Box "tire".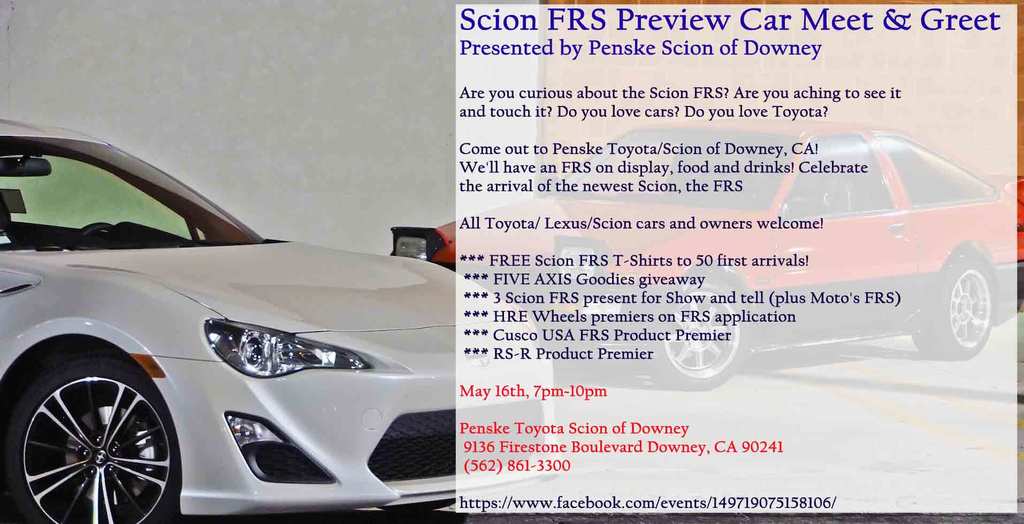
box(5, 350, 180, 523).
